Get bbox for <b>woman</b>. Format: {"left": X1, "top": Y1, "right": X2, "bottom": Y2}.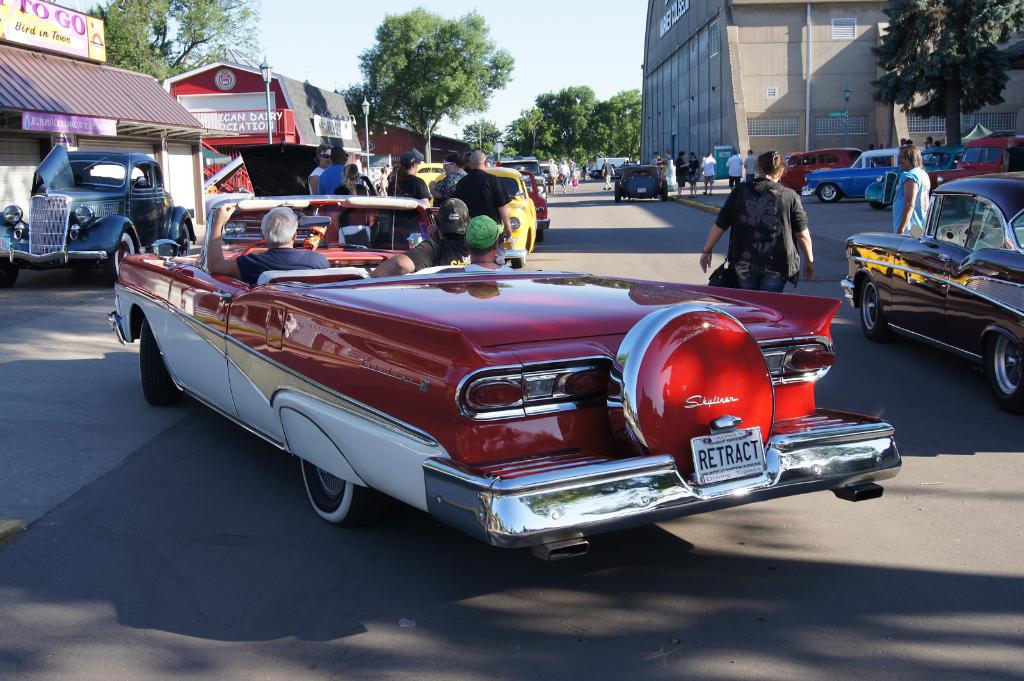
{"left": 425, "top": 152, "right": 467, "bottom": 207}.
